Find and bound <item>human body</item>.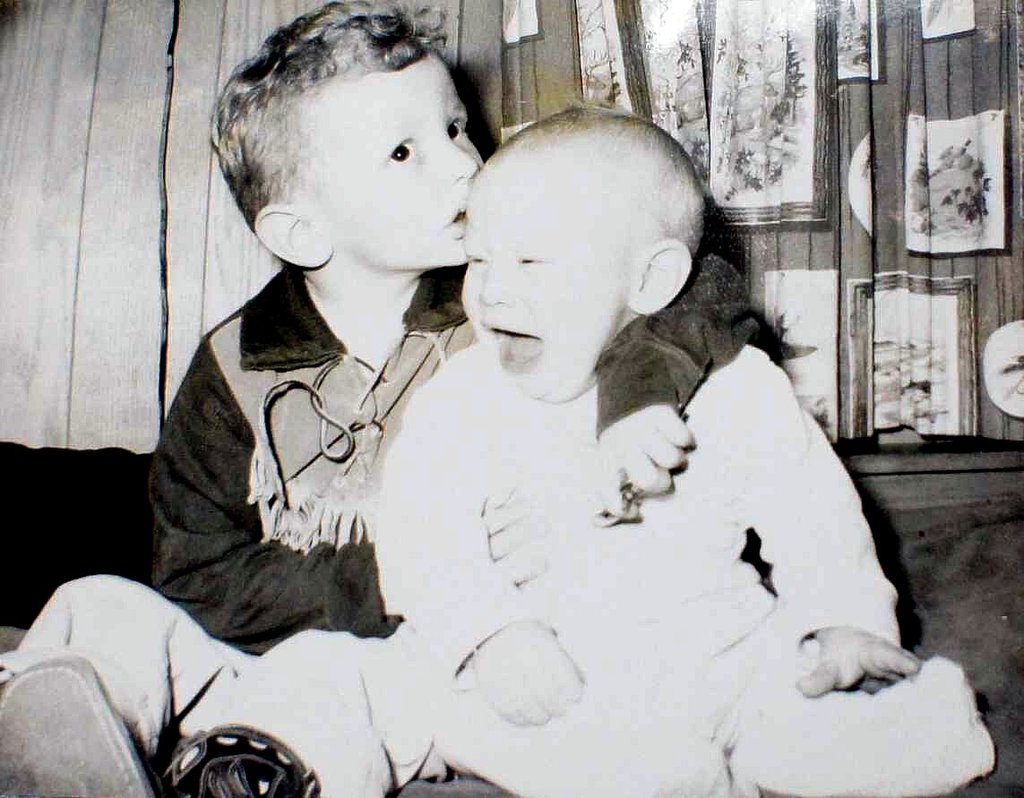
Bound: rect(165, 99, 995, 797).
